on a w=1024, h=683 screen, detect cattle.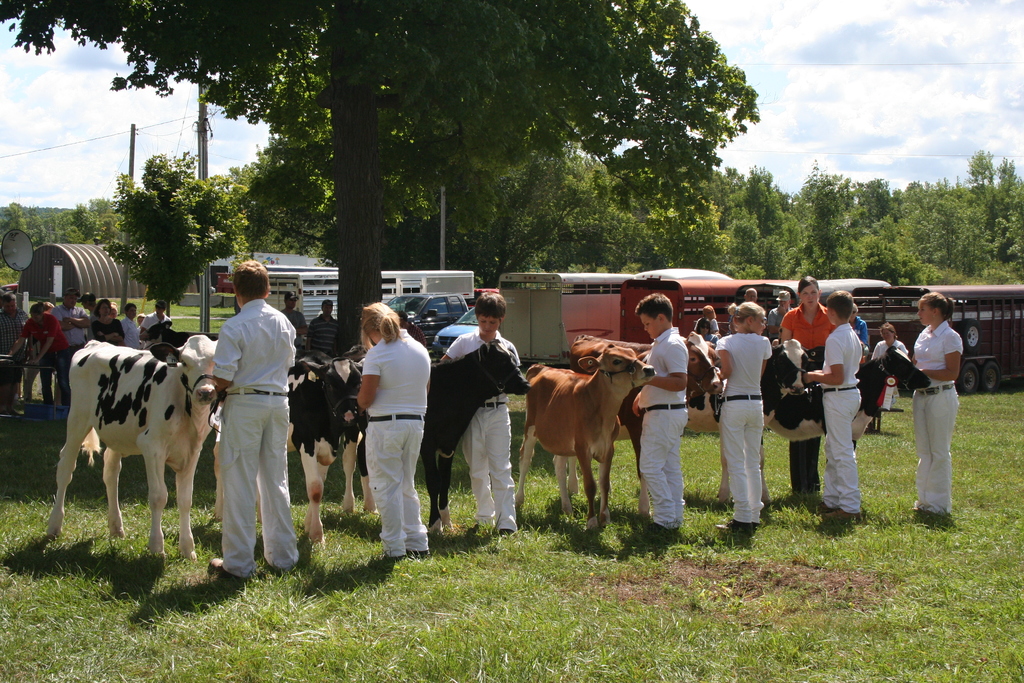
{"x1": 210, "y1": 356, "x2": 362, "y2": 547}.
